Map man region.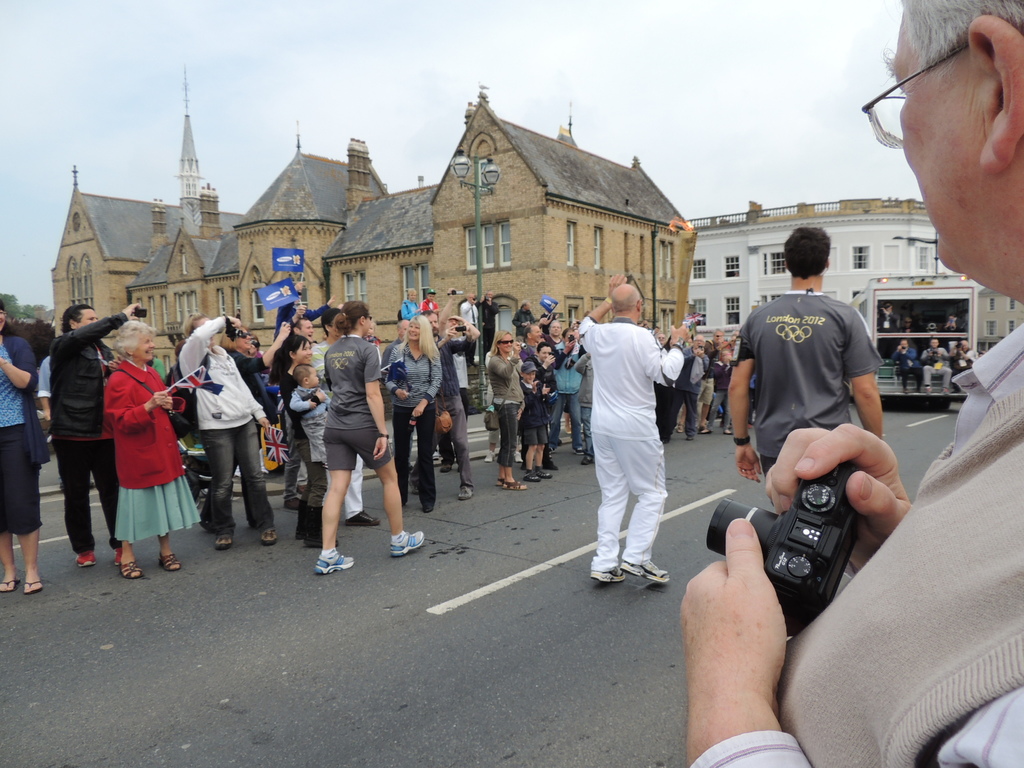
Mapped to rect(586, 274, 694, 616).
